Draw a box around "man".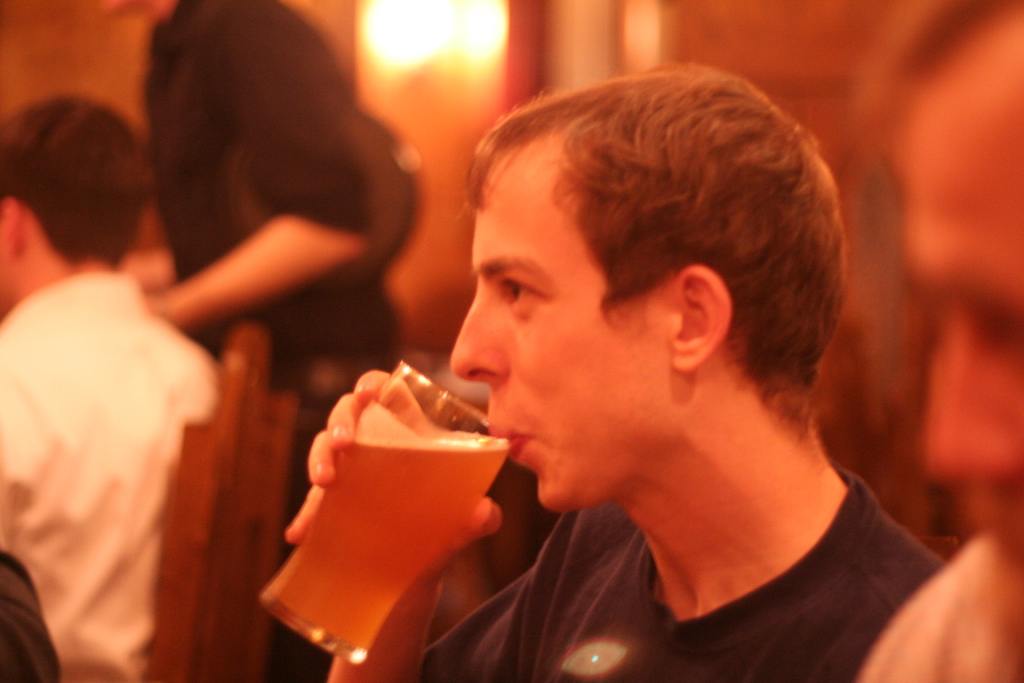
box=[329, 122, 976, 682].
